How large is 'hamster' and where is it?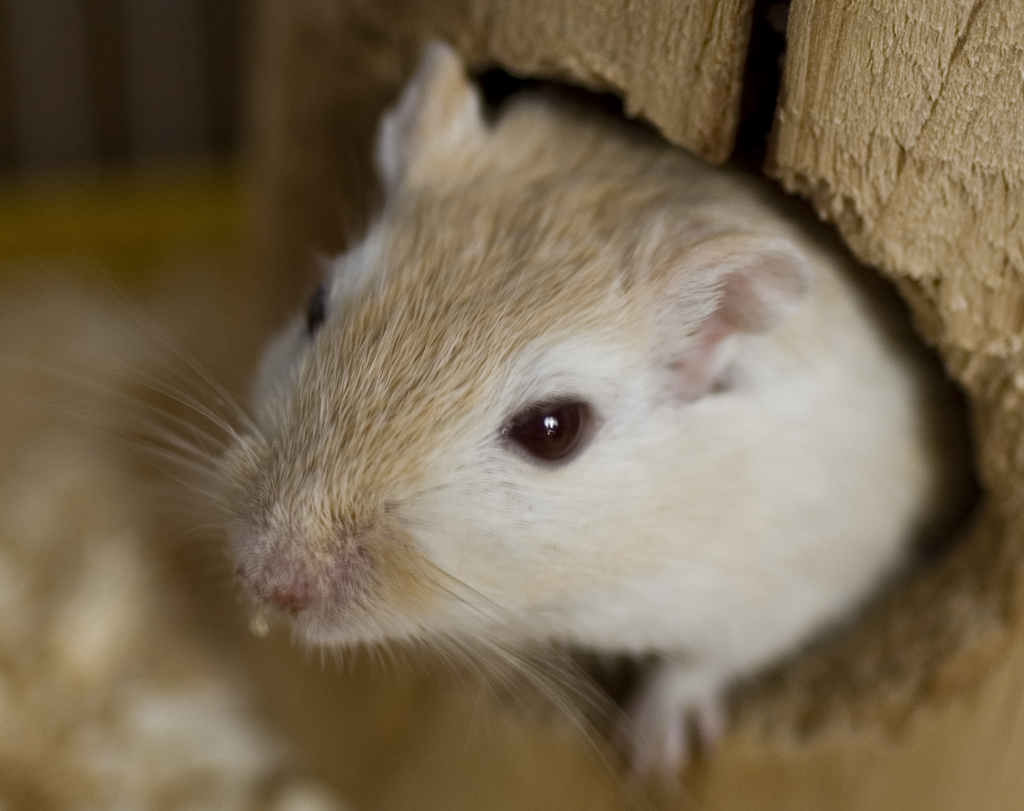
Bounding box: {"x1": 0, "y1": 34, "x2": 977, "y2": 810}.
